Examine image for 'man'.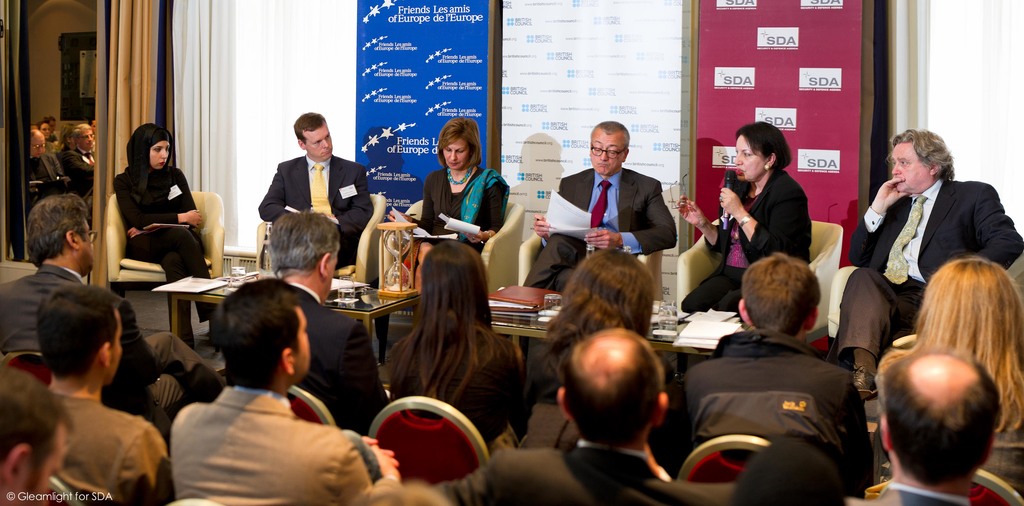
Examination result: box=[0, 191, 138, 394].
